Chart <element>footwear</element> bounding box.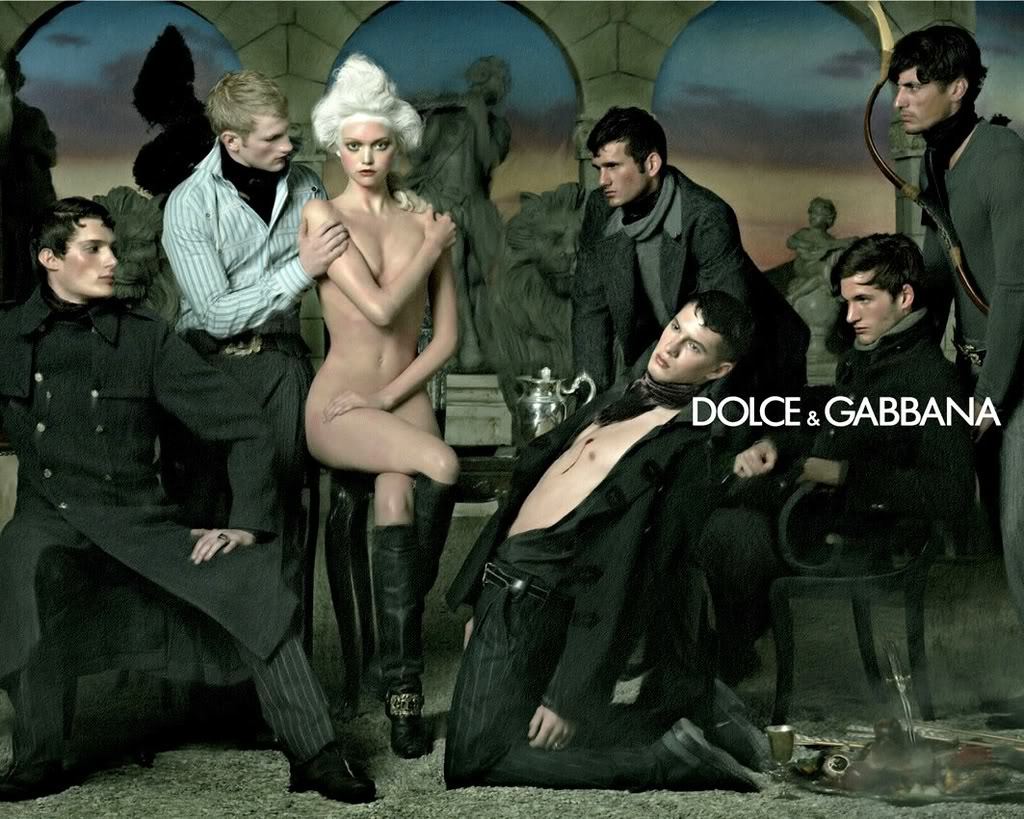
Charted: 376, 530, 452, 757.
